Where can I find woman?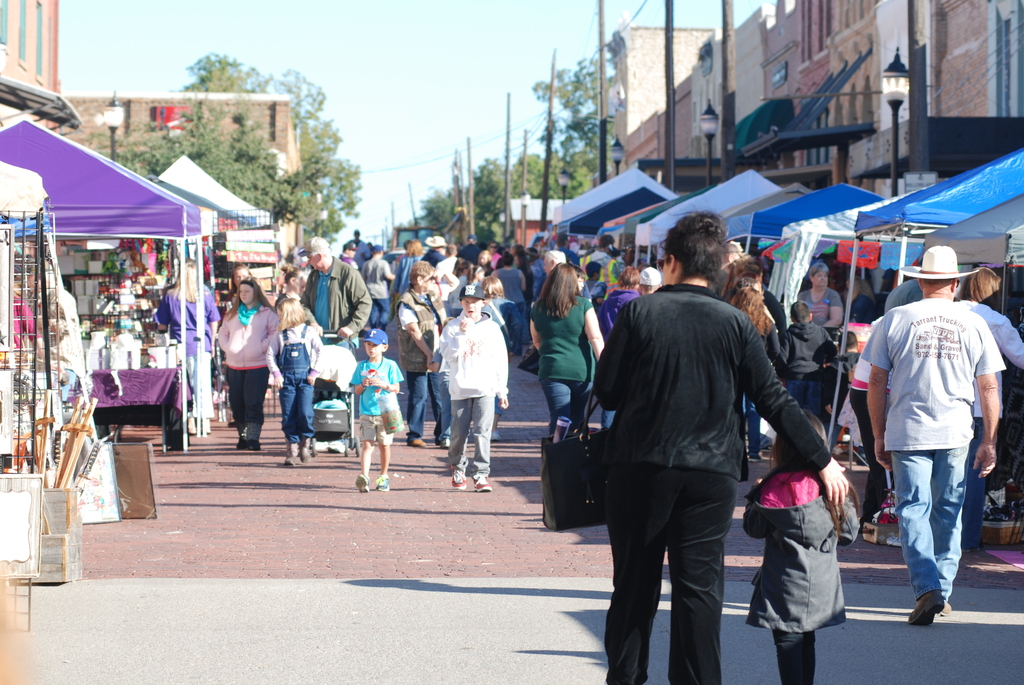
You can find it at region(578, 249, 801, 684).
